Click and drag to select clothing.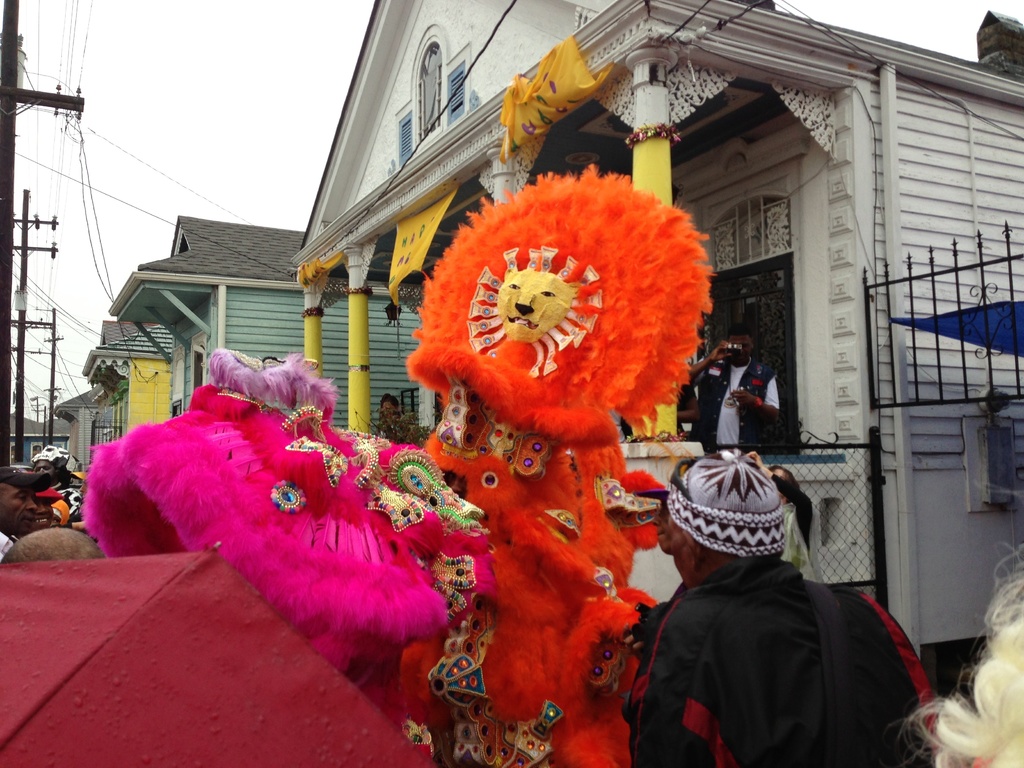
Selection: x1=0 y1=527 x2=12 y2=556.
